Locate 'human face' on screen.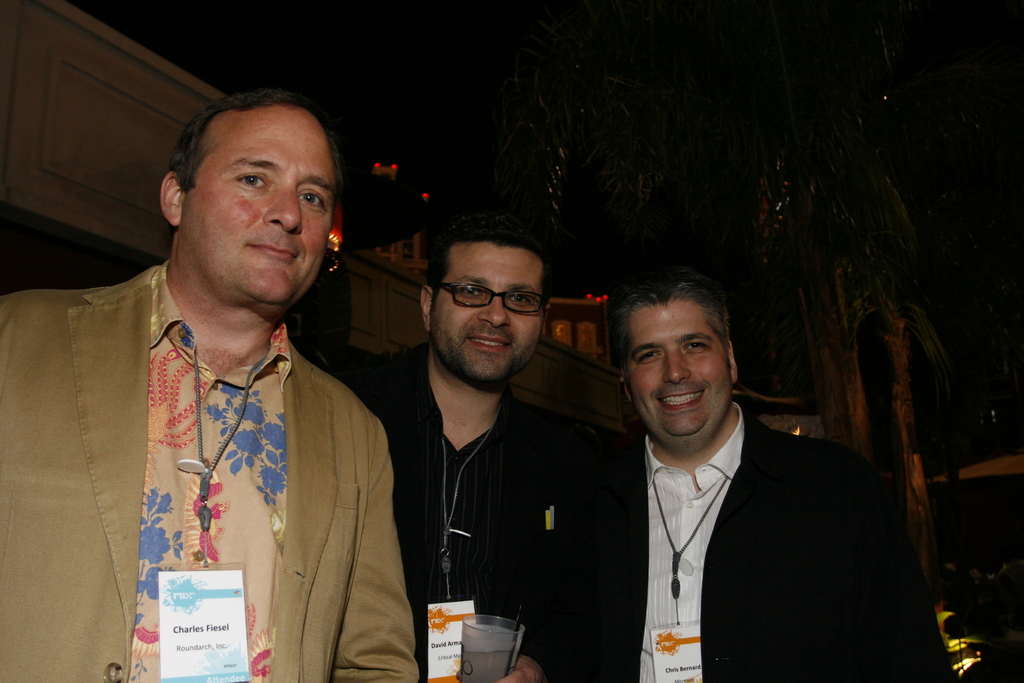
On screen at [x1=623, y1=299, x2=732, y2=443].
